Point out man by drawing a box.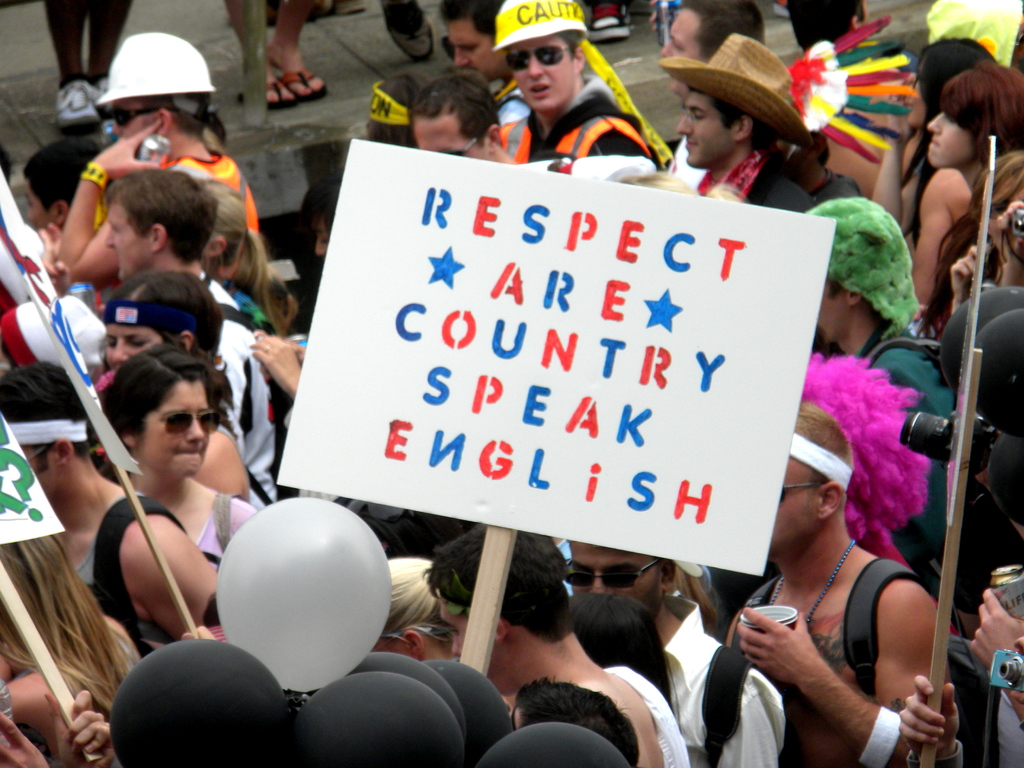
{"left": 799, "top": 194, "right": 961, "bottom": 592}.
